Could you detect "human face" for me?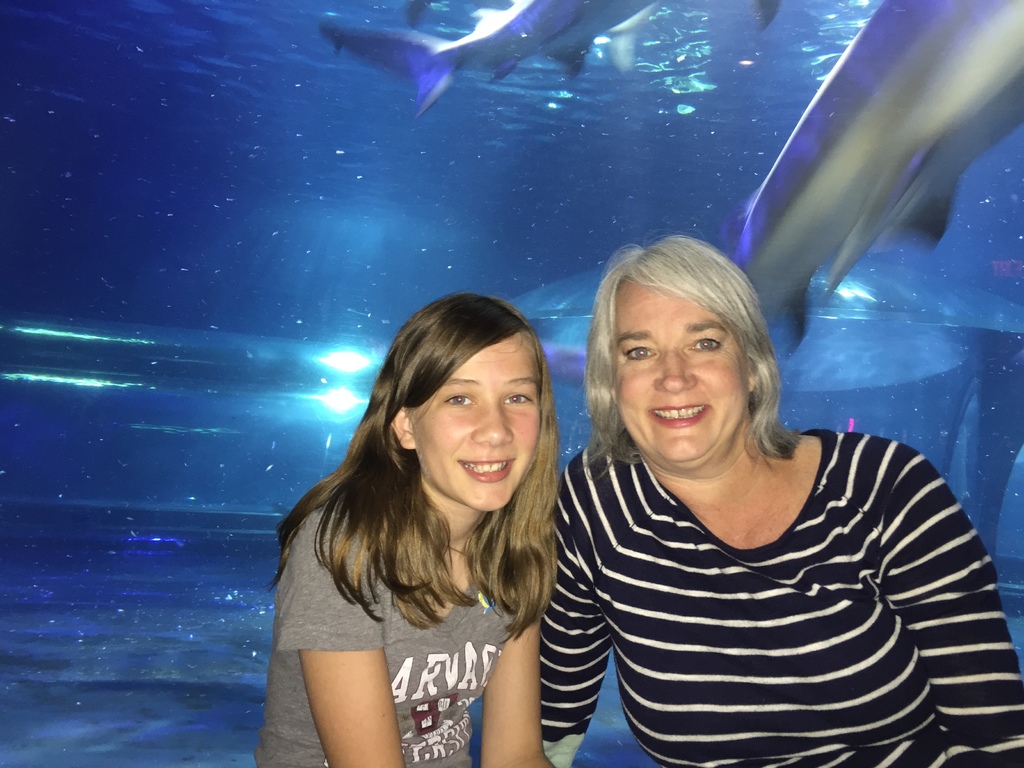
Detection result: [left=614, top=283, right=751, bottom=461].
